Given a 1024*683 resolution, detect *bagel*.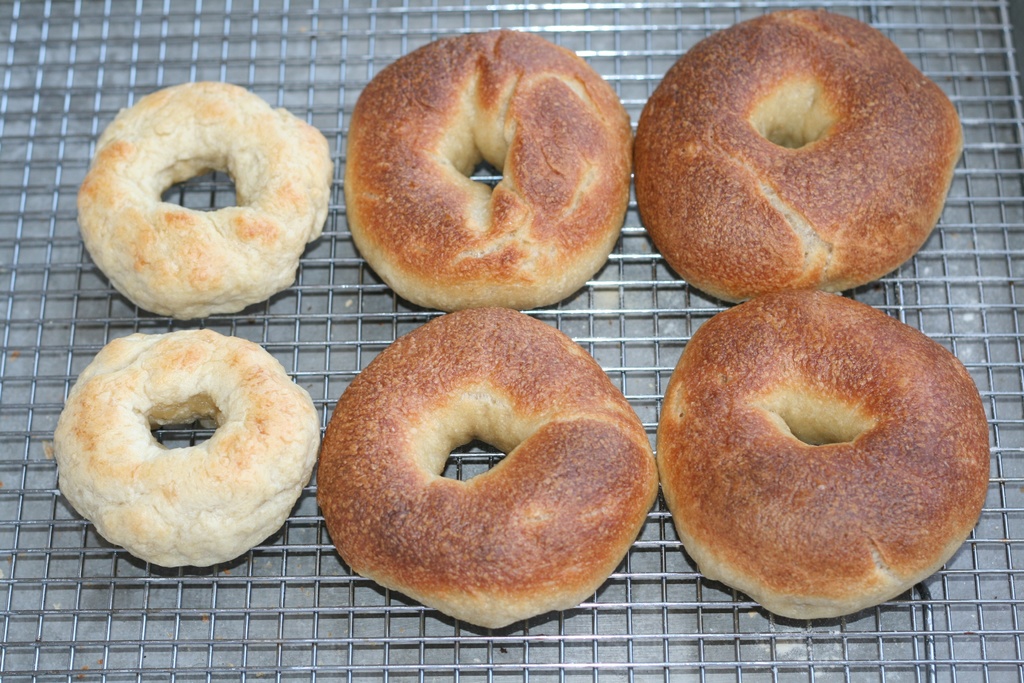
[632, 6, 962, 302].
